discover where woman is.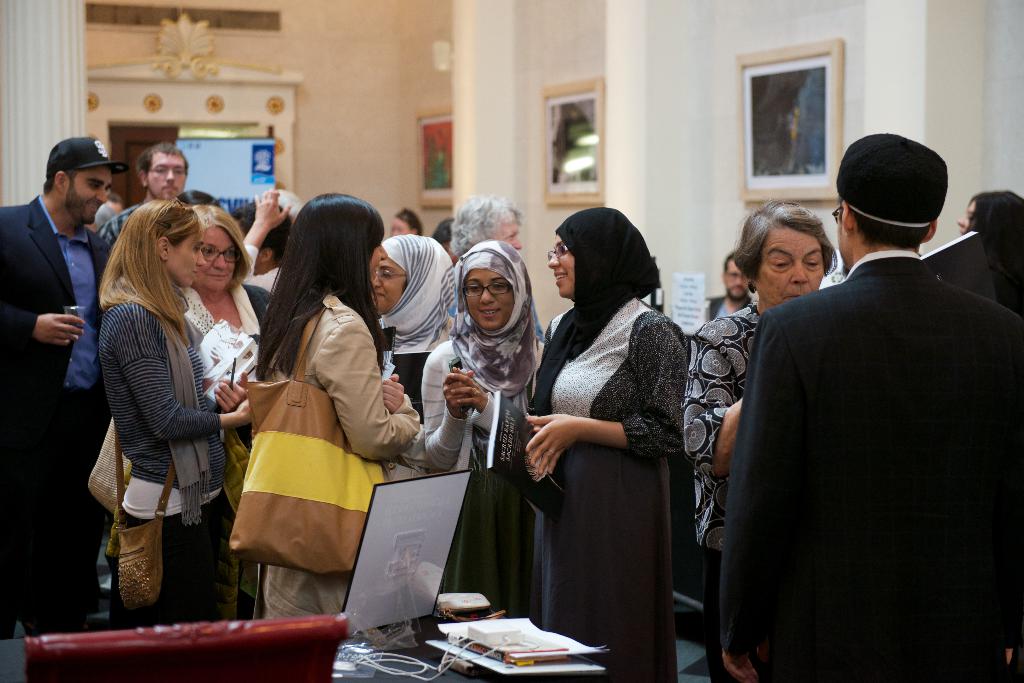
Discovered at bbox=(259, 192, 422, 615).
